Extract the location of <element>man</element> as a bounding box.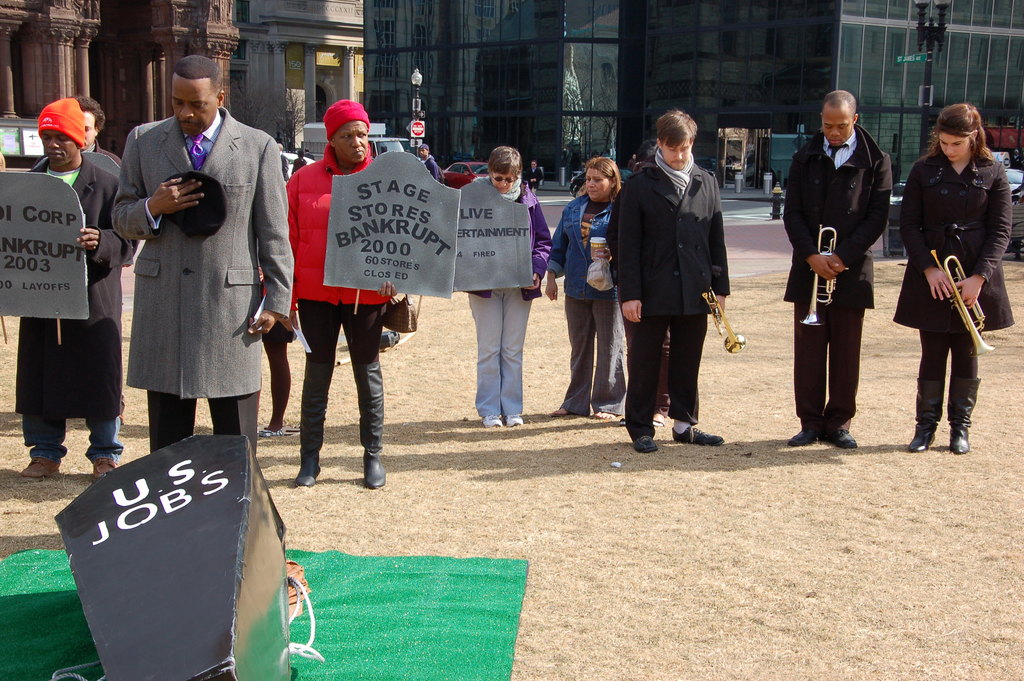
[x1=106, y1=53, x2=291, y2=458].
